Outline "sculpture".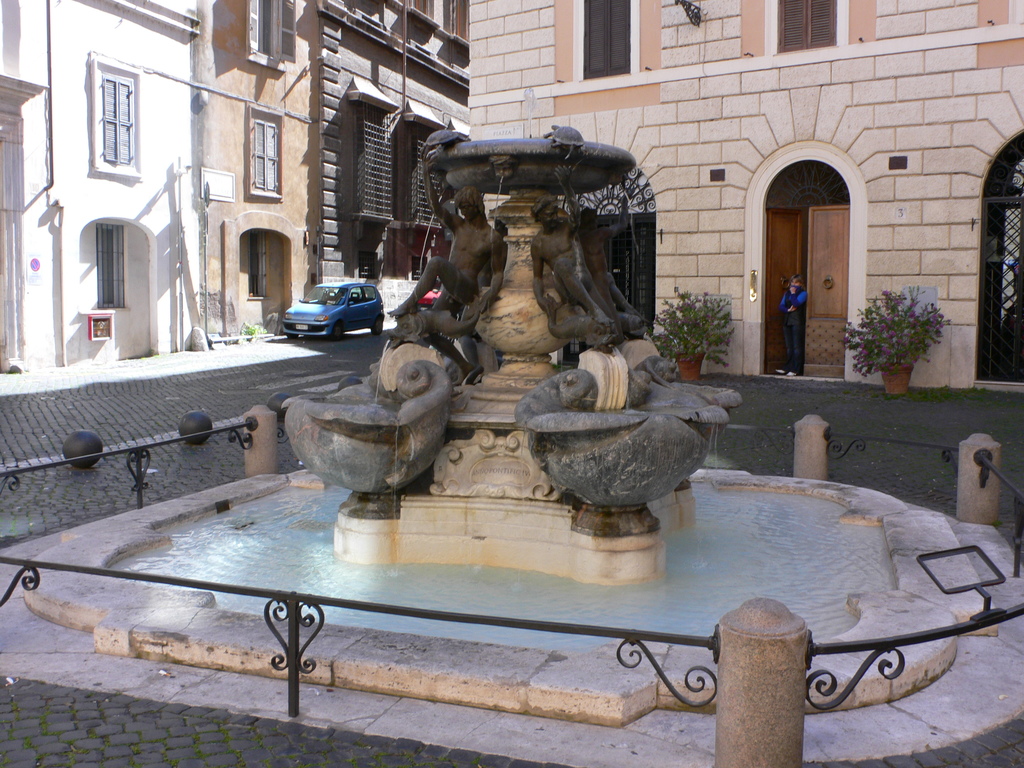
Outline: <box>575,166,651,331</box>.
